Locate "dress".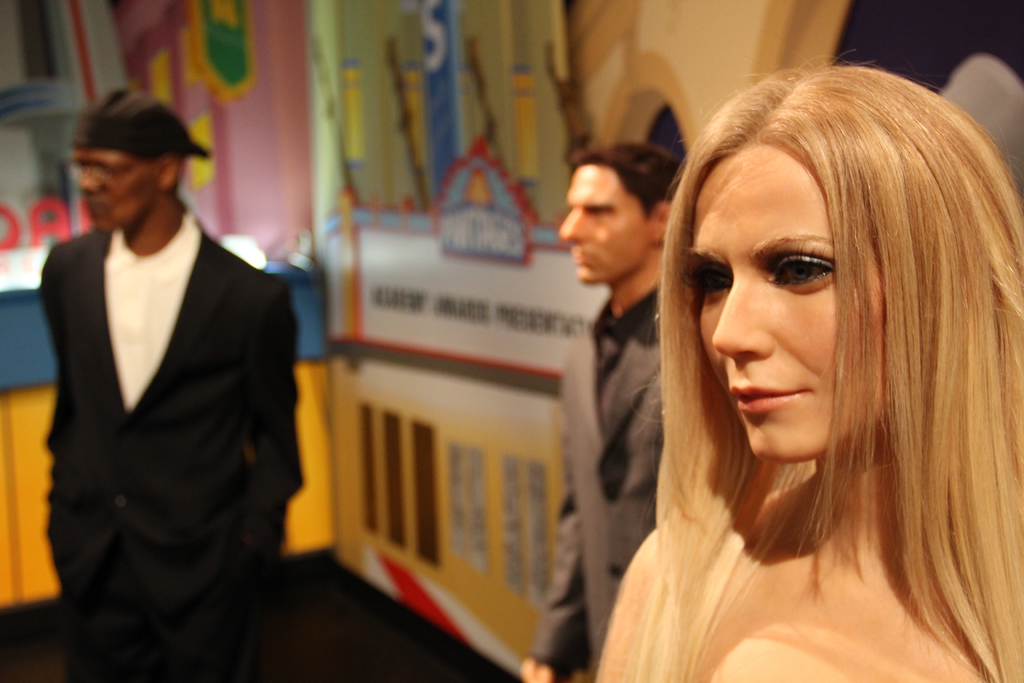
Bounding box: rect(41, 226, 307, 622).
